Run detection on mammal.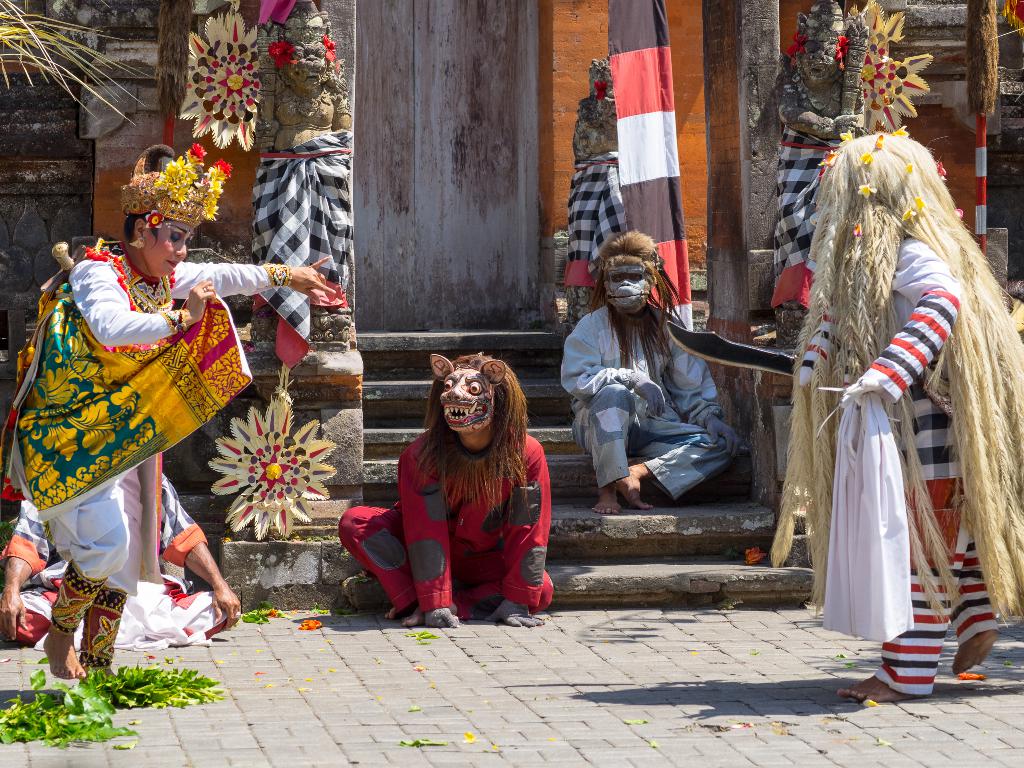
Result: crop(562, 227, 742, 513).
